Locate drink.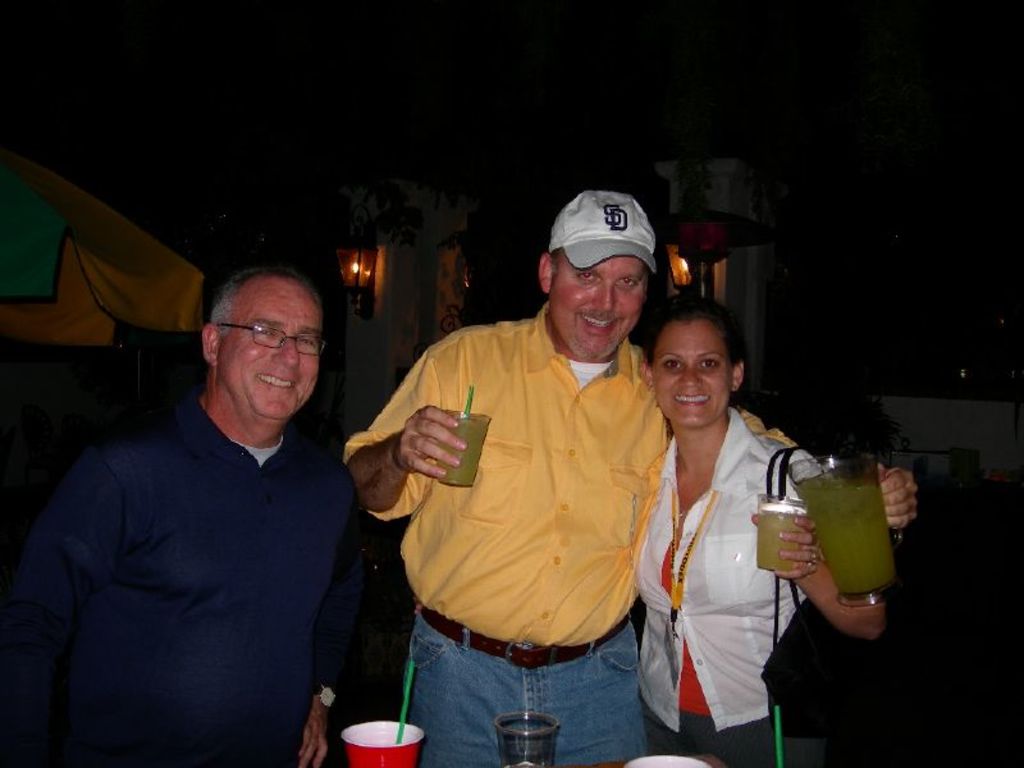
Bounding box: <box>759,511,804,568</box>.
